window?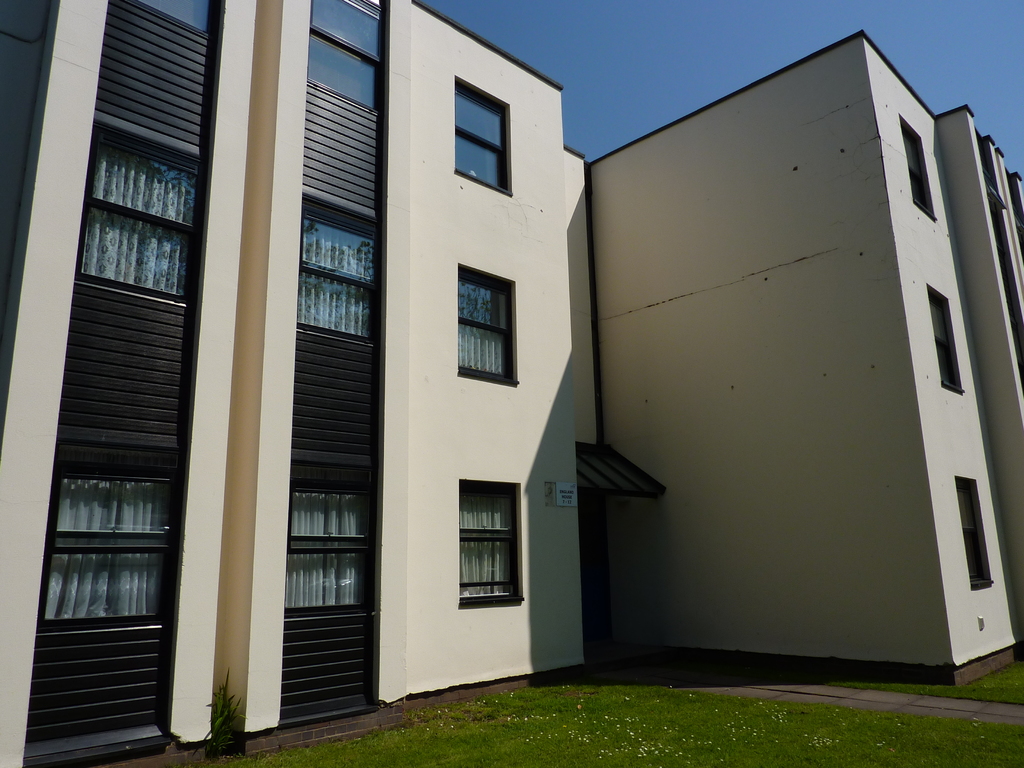
pyautogui.locateOnScreen(285, 475, 372, 618)
